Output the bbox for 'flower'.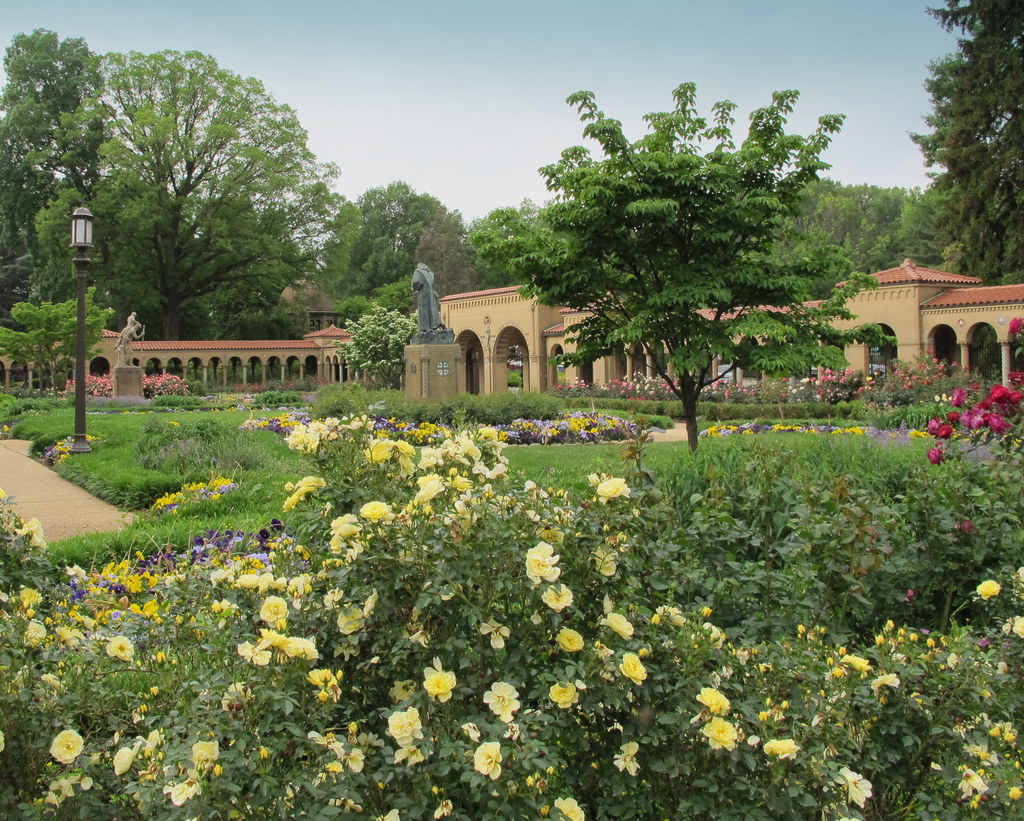
bbox=[931, 444, 948, 467].
